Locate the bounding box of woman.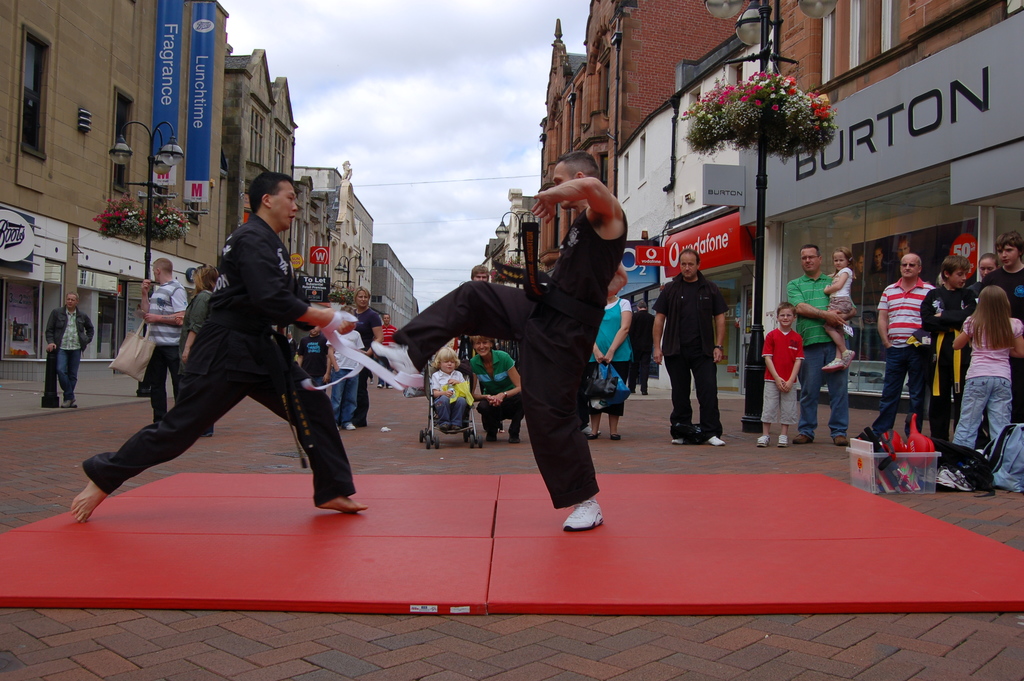
Bounding box: <box>585,290,636,441</box>.
